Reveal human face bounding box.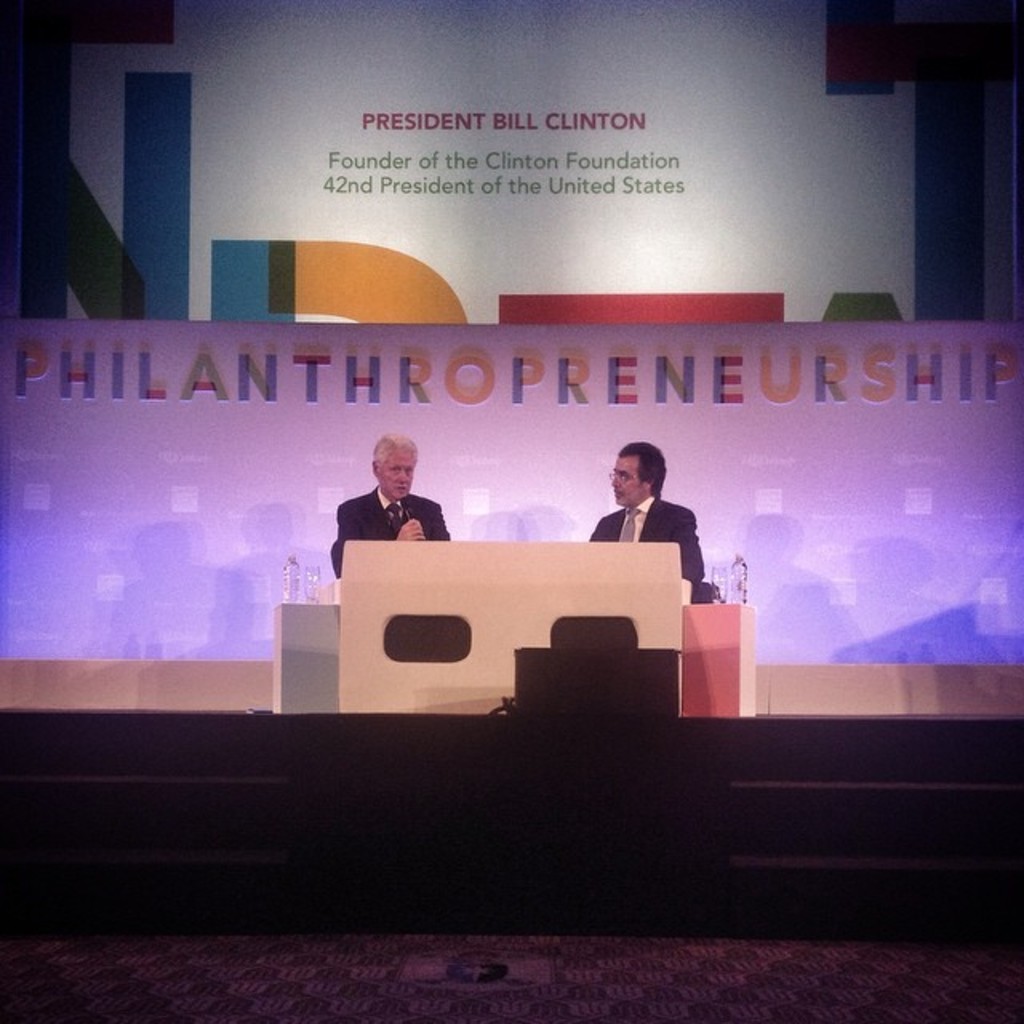
Revealed: BBox(613, 456, 646, 507).
